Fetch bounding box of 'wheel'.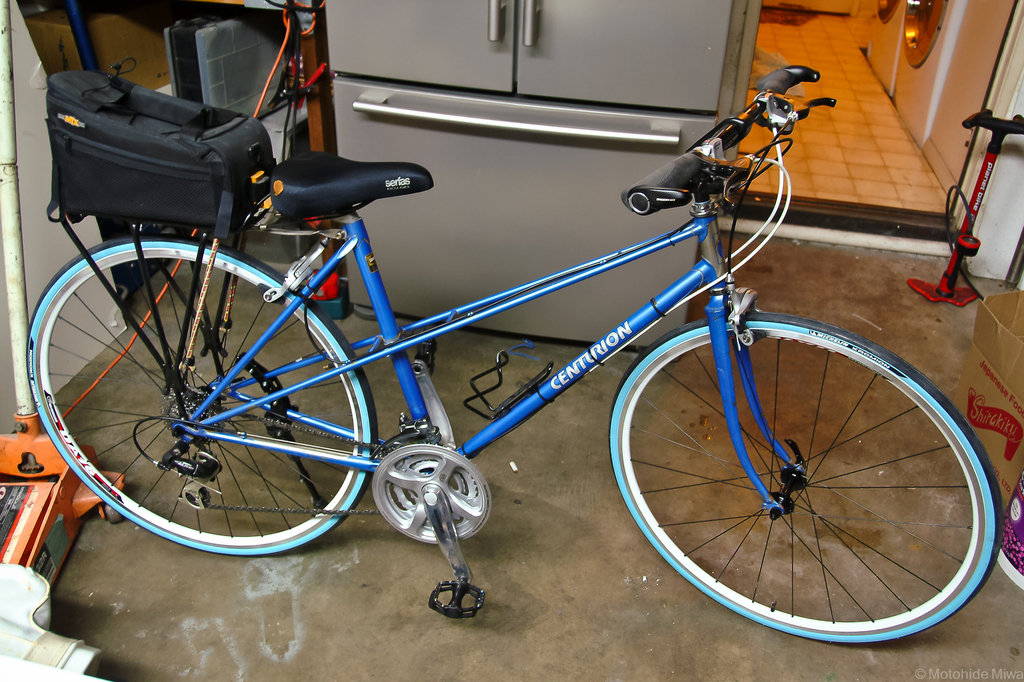
Bbox: BBox(29, 235, 375, 557).
